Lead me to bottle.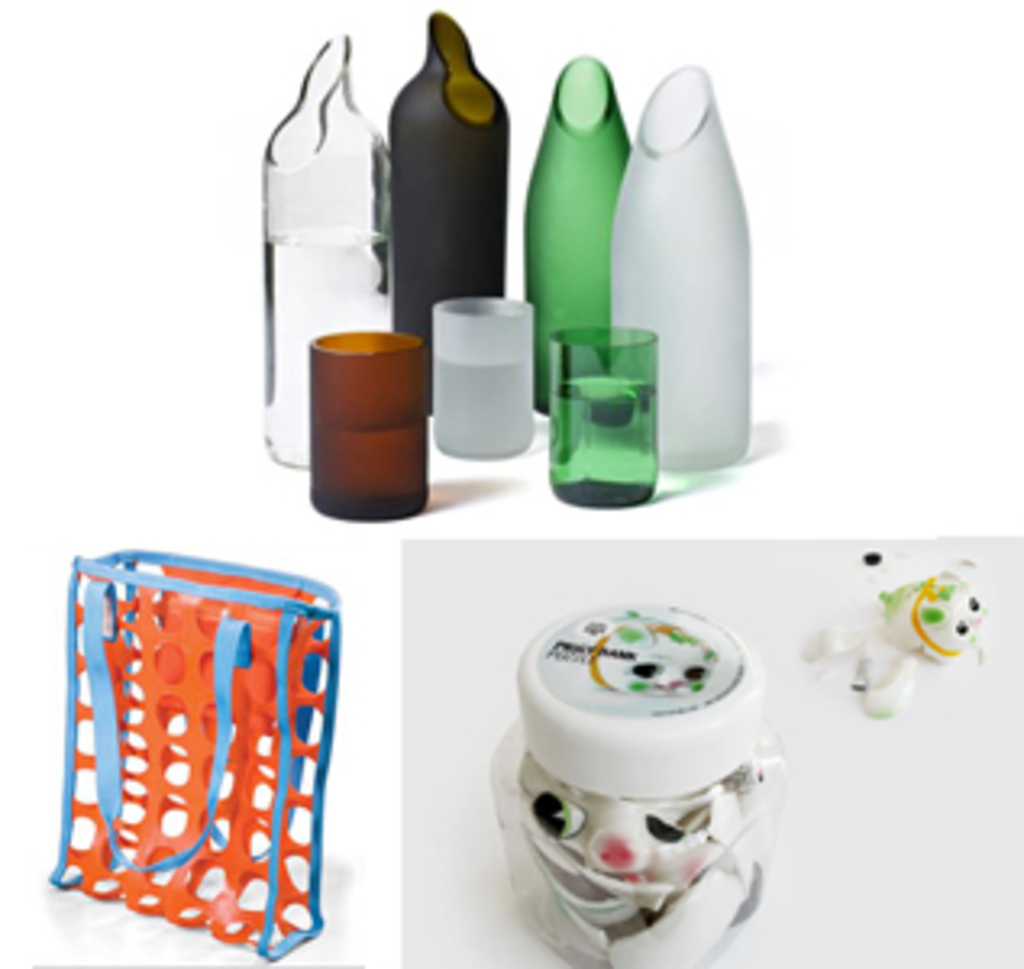
Lead to x1=527, y1=55, x2=633, y2=420.
